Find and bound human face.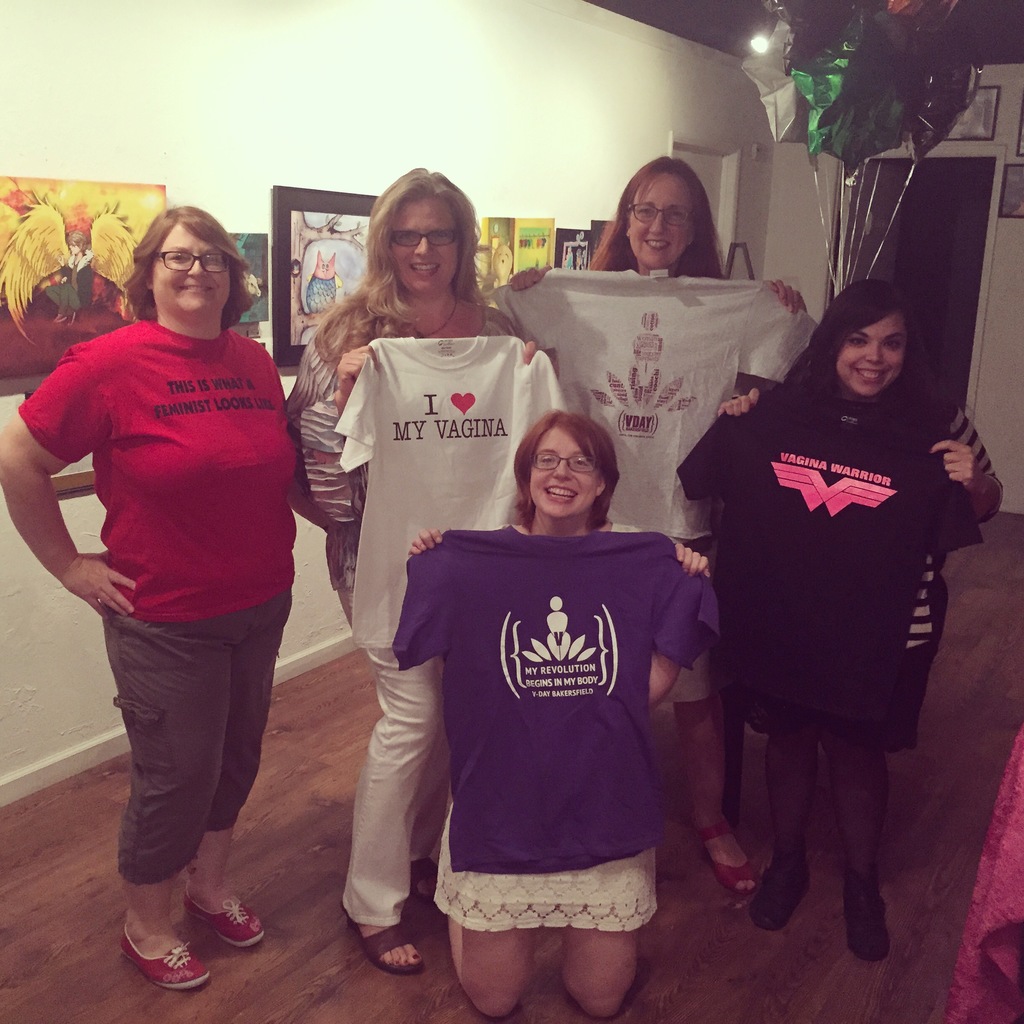
Bound: (x1=836, y1=314, x2=908, y2=395).
